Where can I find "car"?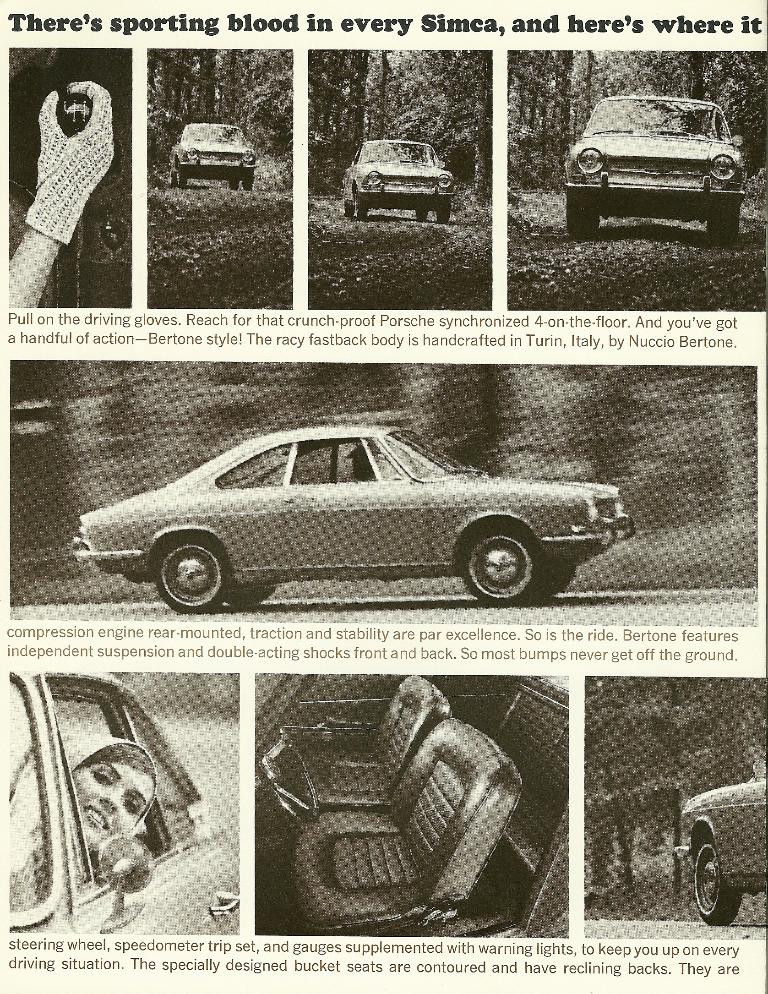
You can find it at {"left": 170, "top": 115, "right": 260, "bottom": 196}.
